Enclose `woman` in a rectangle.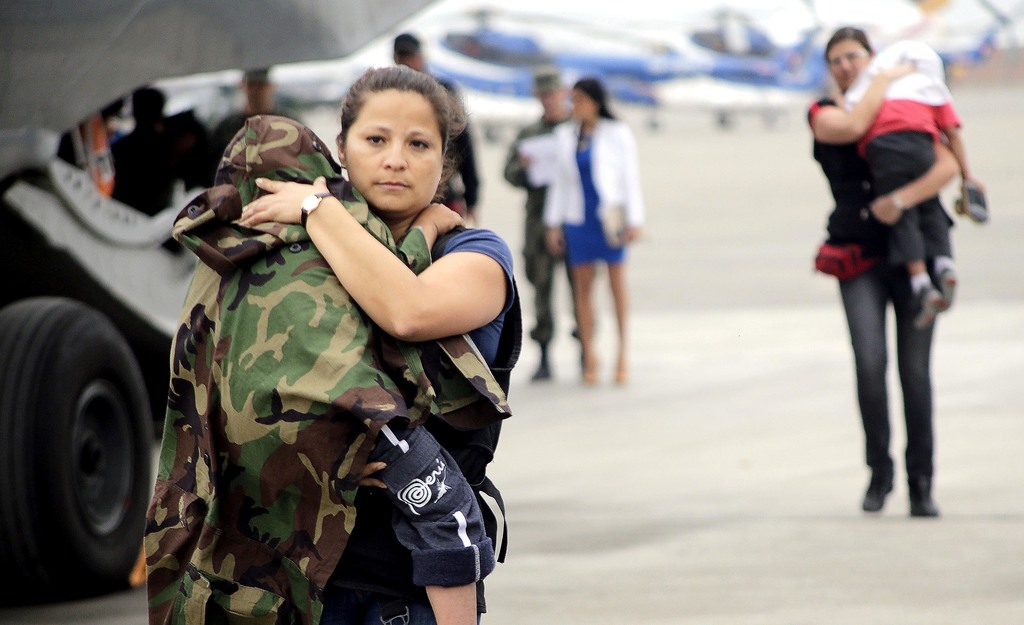
(534, 74, 643, 388).
